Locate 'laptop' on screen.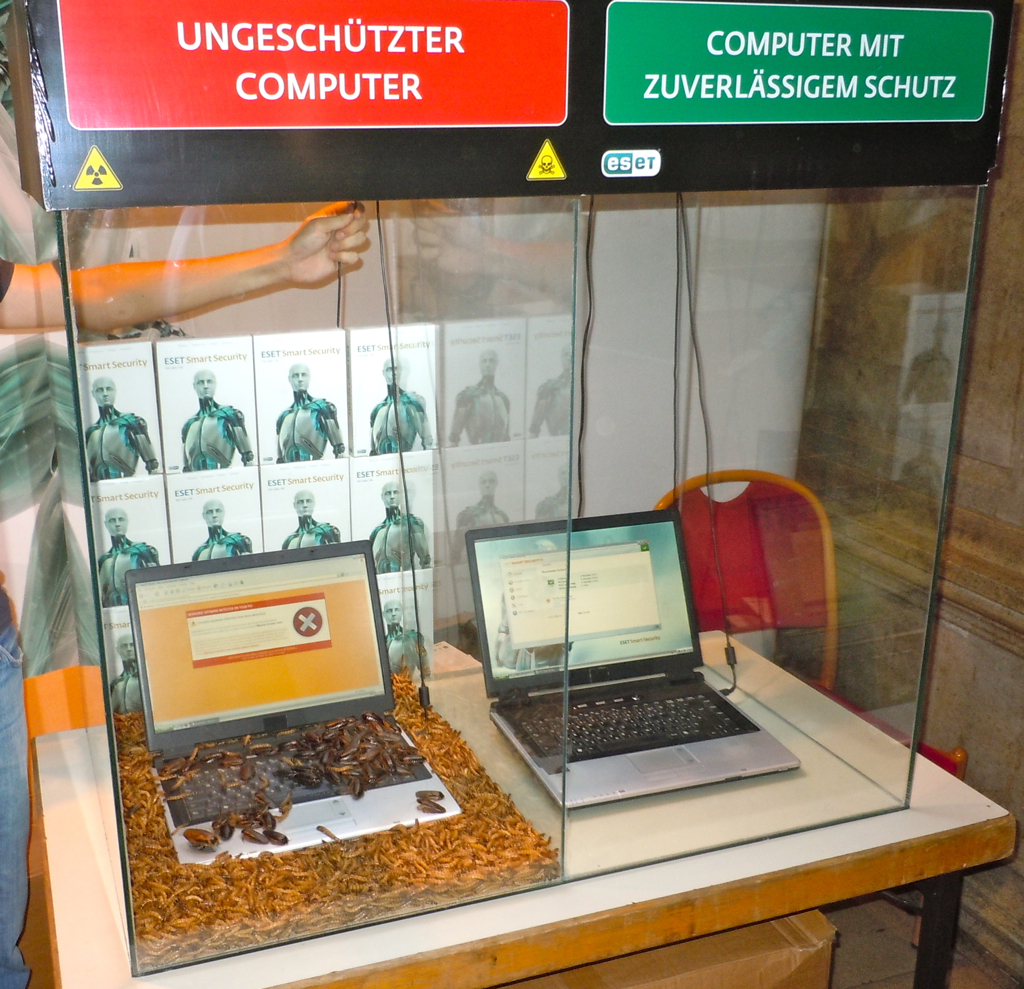
On screen at 477, 489, 795, 832.
